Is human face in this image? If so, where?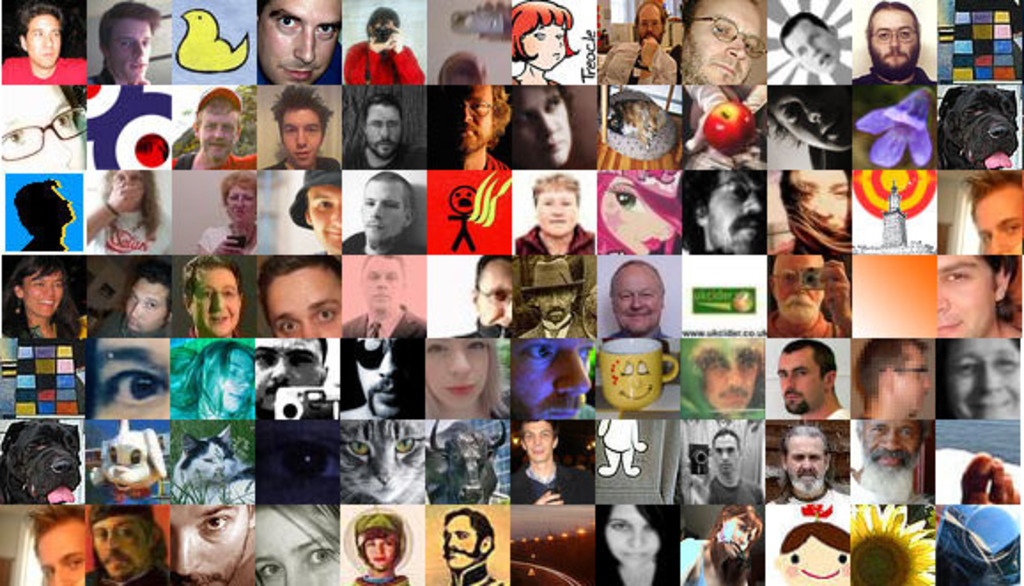
Yes, at pyautogui.locateOnScreen(445, 515, 477, 568).
